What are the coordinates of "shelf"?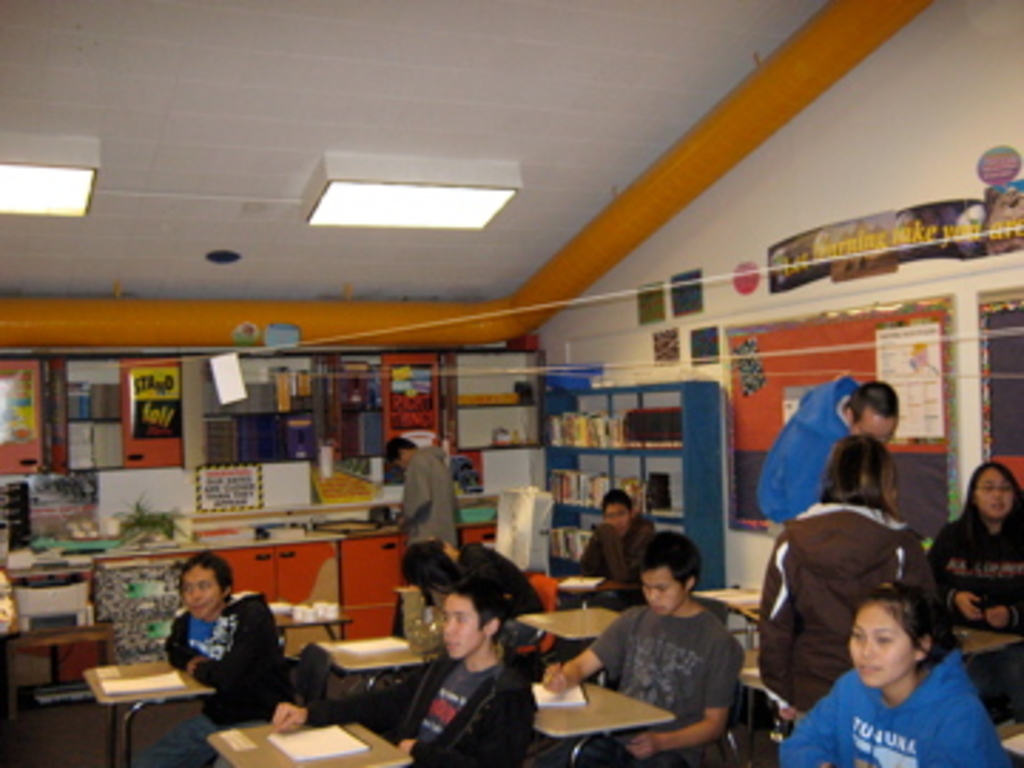
BBox(210, 353, 319, 472).
